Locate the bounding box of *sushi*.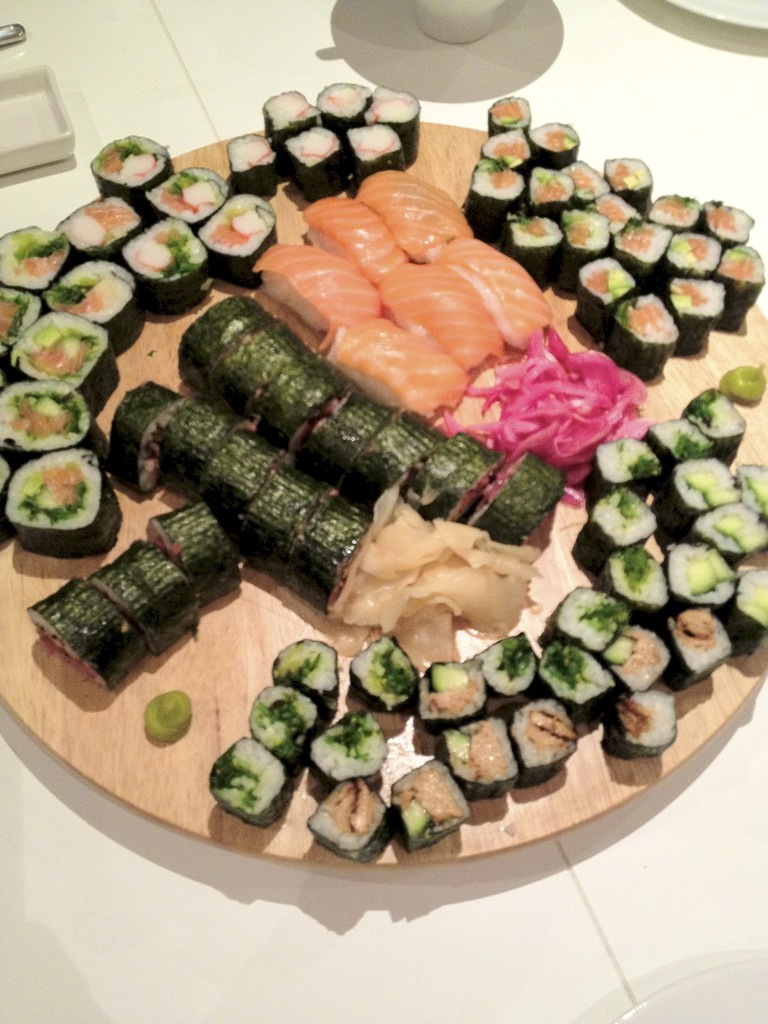
Bounding box: box(157, 392, 240, 490).
